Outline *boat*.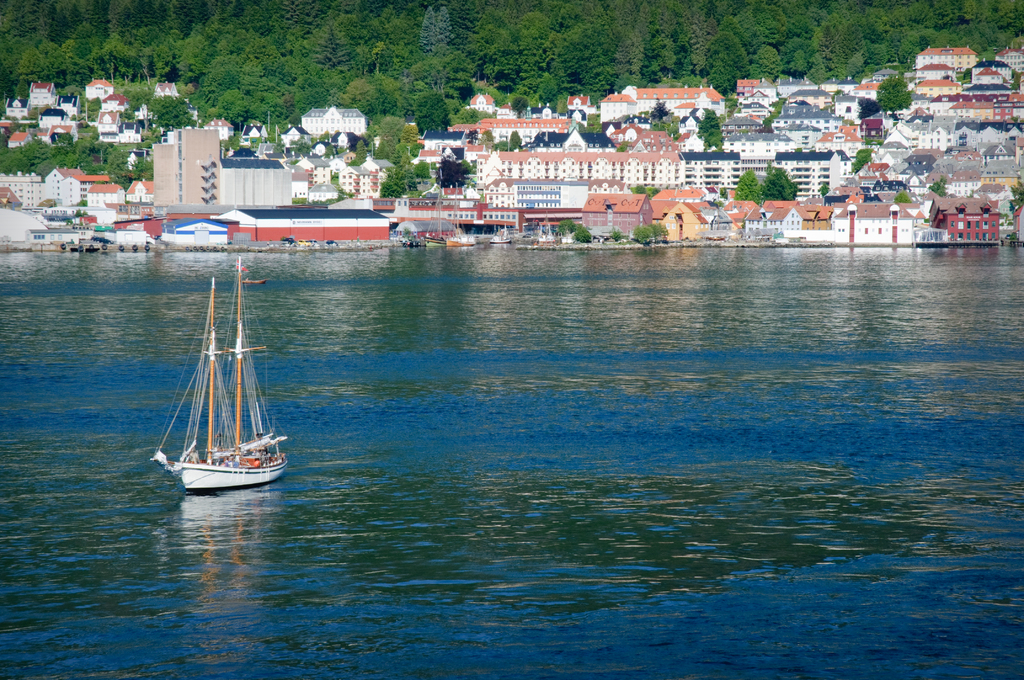
Outline: 151,255,288,492.
